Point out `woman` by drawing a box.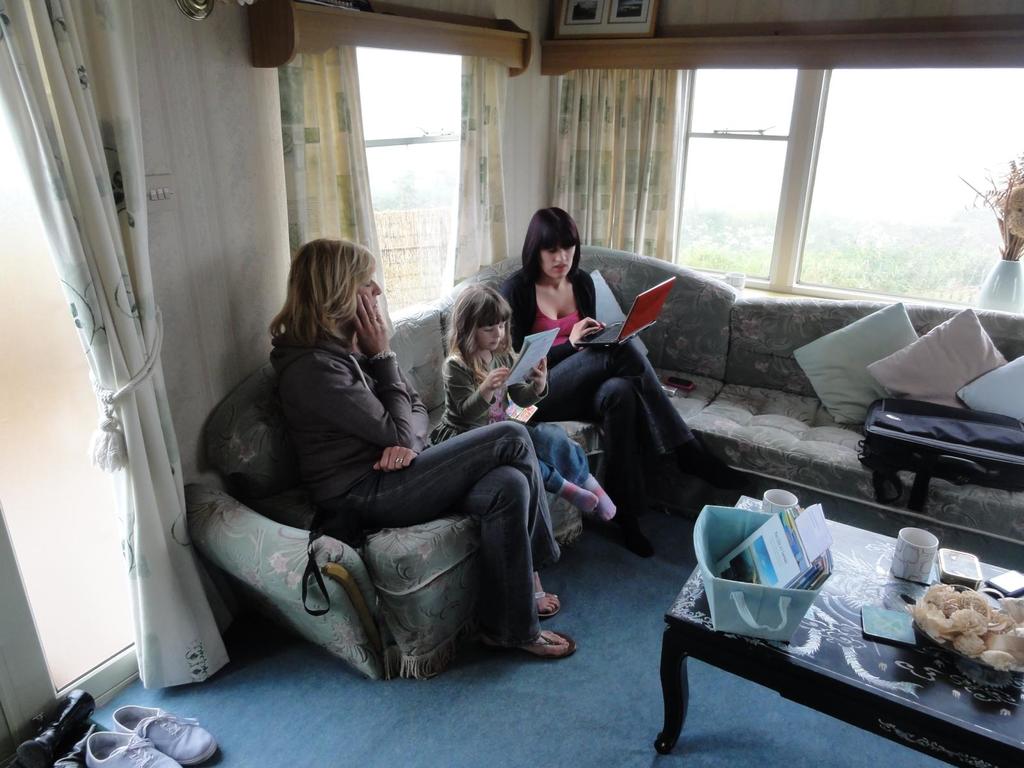
<region>217, 224, 525, 694</region>.
